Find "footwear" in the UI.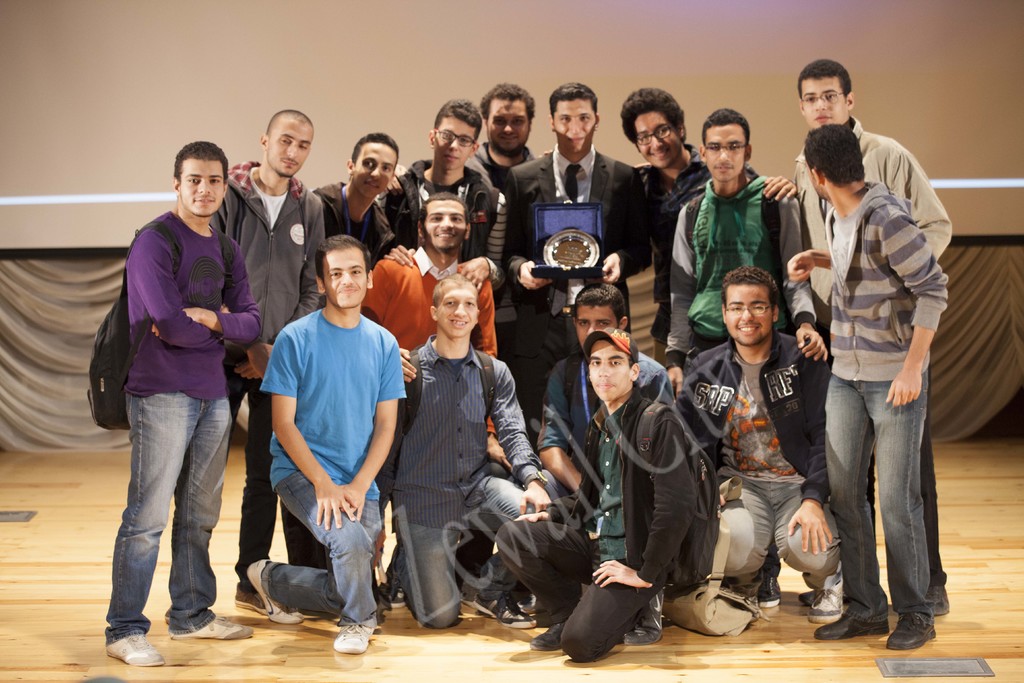
UI element at [801,579,840,621].
